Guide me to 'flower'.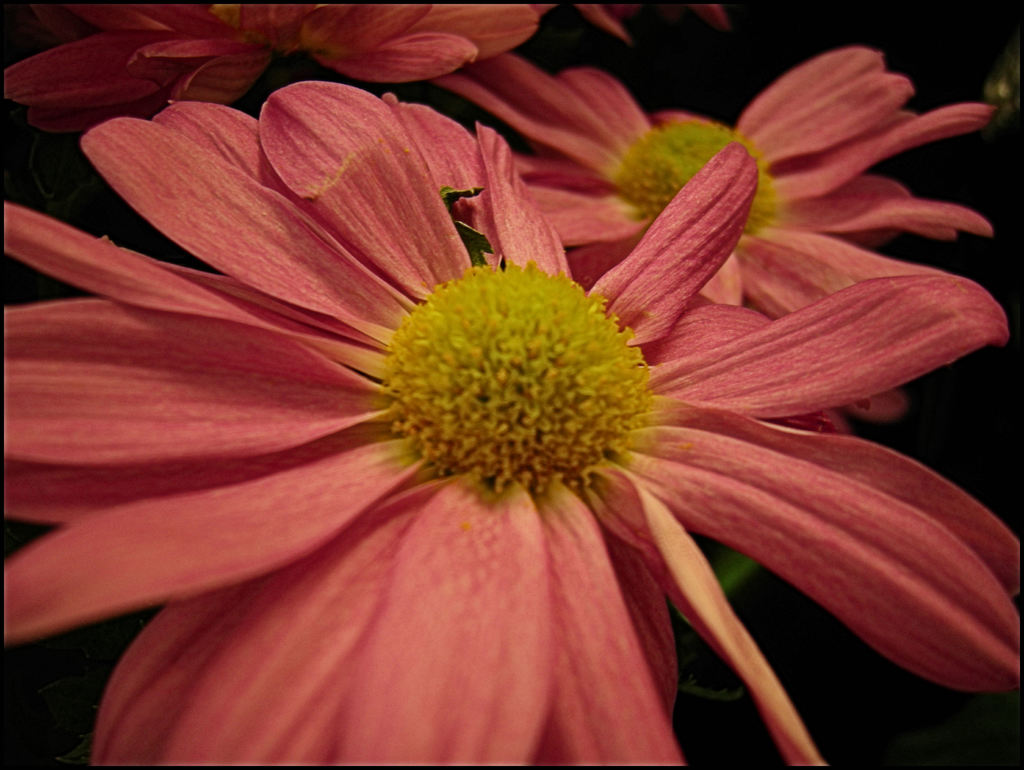
Guidance: region(21, 31, 972, 734).
